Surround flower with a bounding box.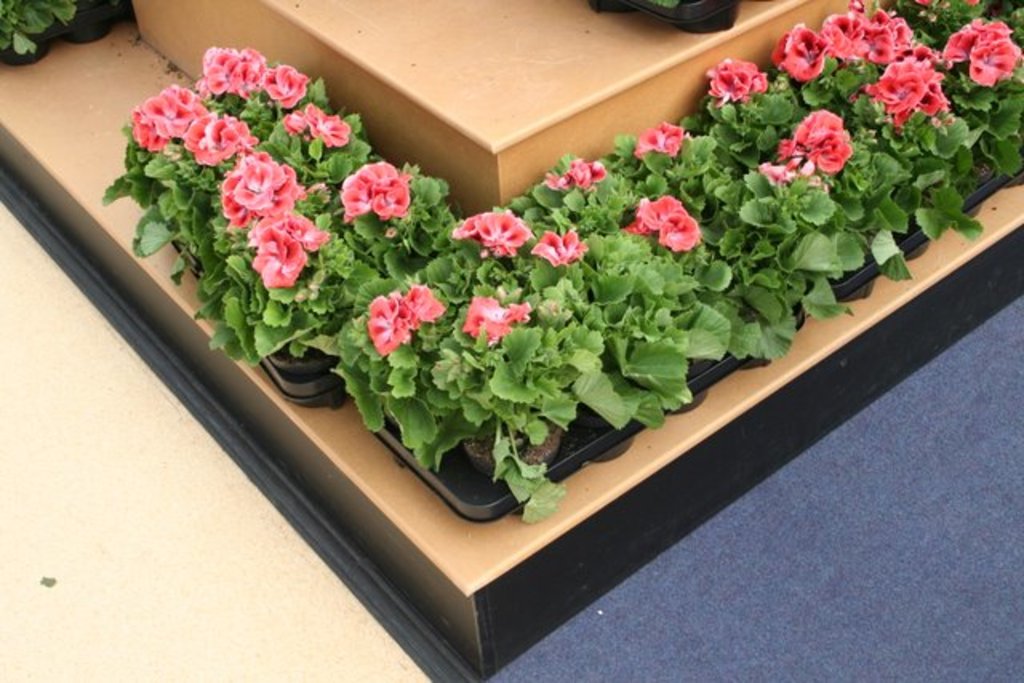
362,288,418,355.
